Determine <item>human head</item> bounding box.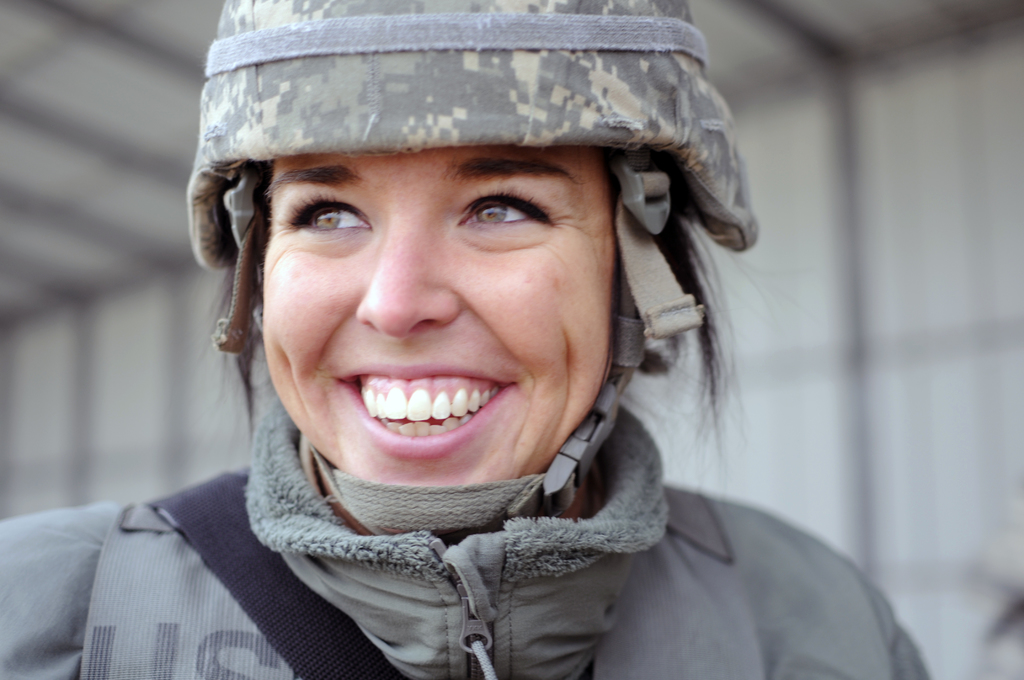
Determined: <box>219,16,698,523</box>.
